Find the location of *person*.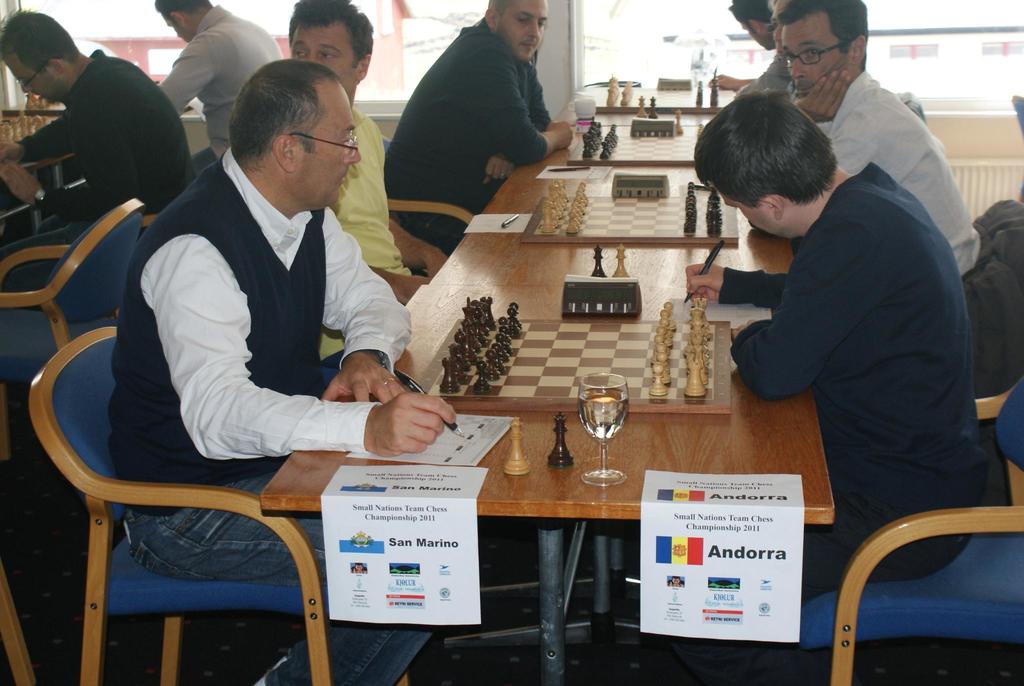
Location: 778, 0, 987, 295.
